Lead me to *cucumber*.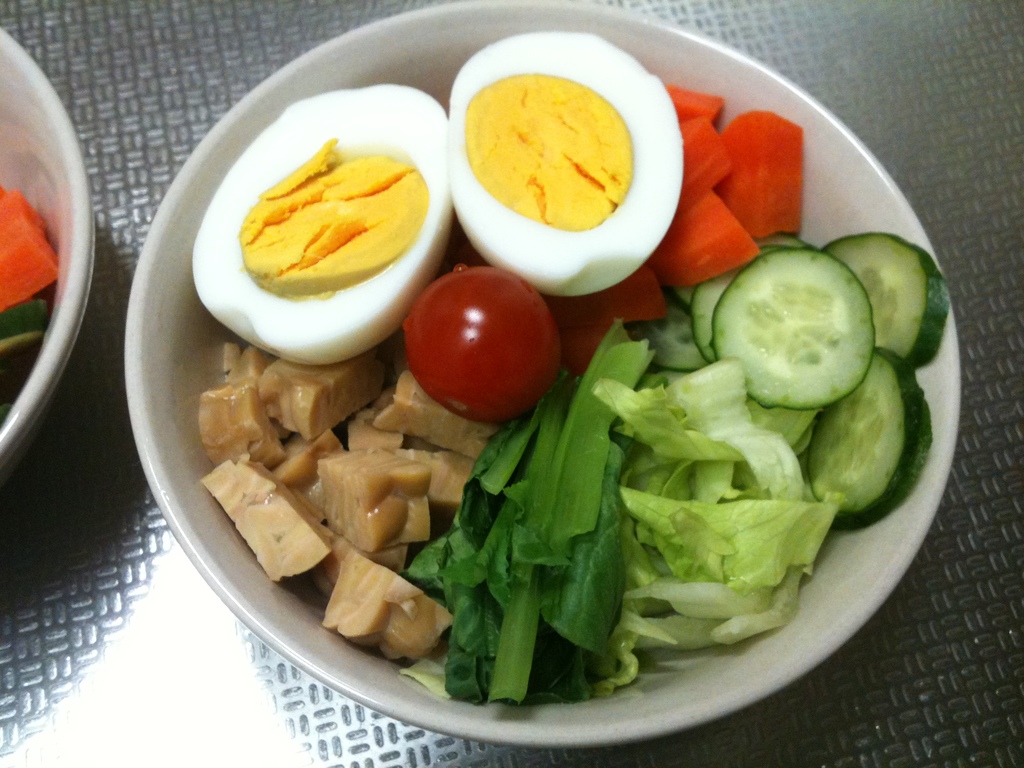
Lead to [0, 296, 49, 349].
